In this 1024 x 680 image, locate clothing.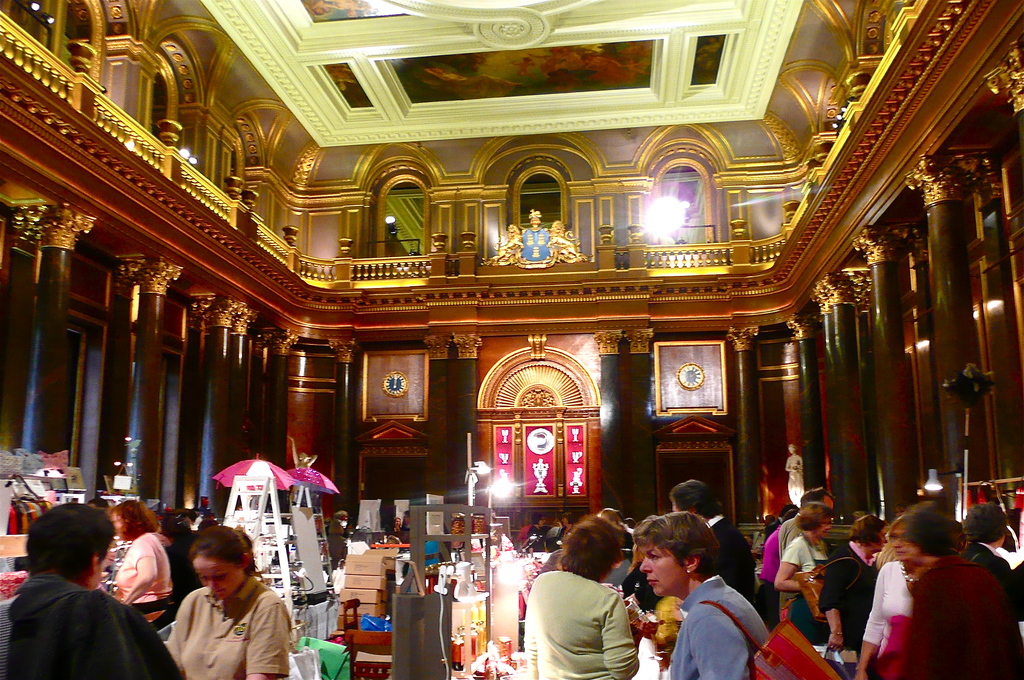
Bounding box: 527, 567, 629, 679.
